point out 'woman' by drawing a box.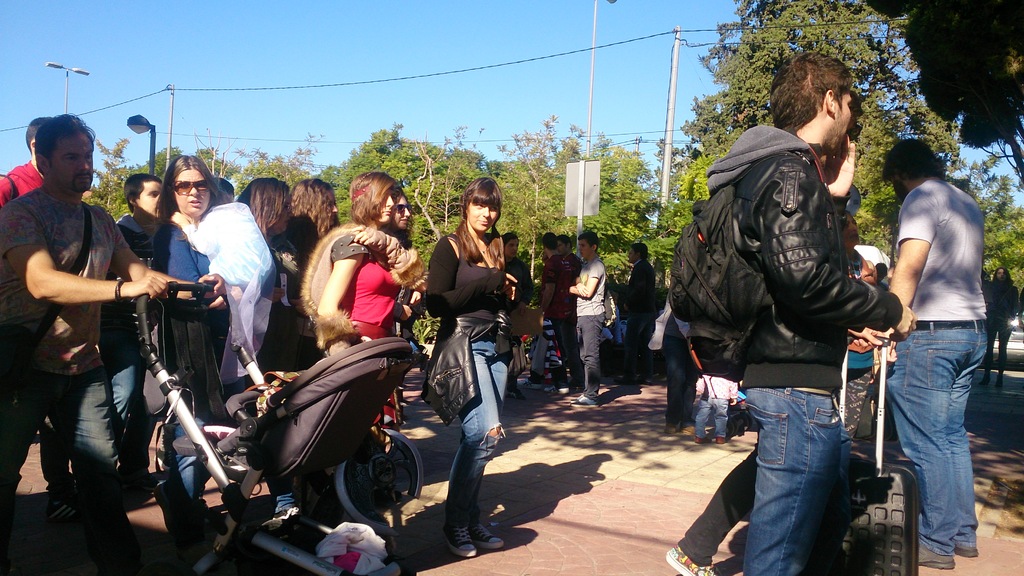
[982,267,1017,388].
